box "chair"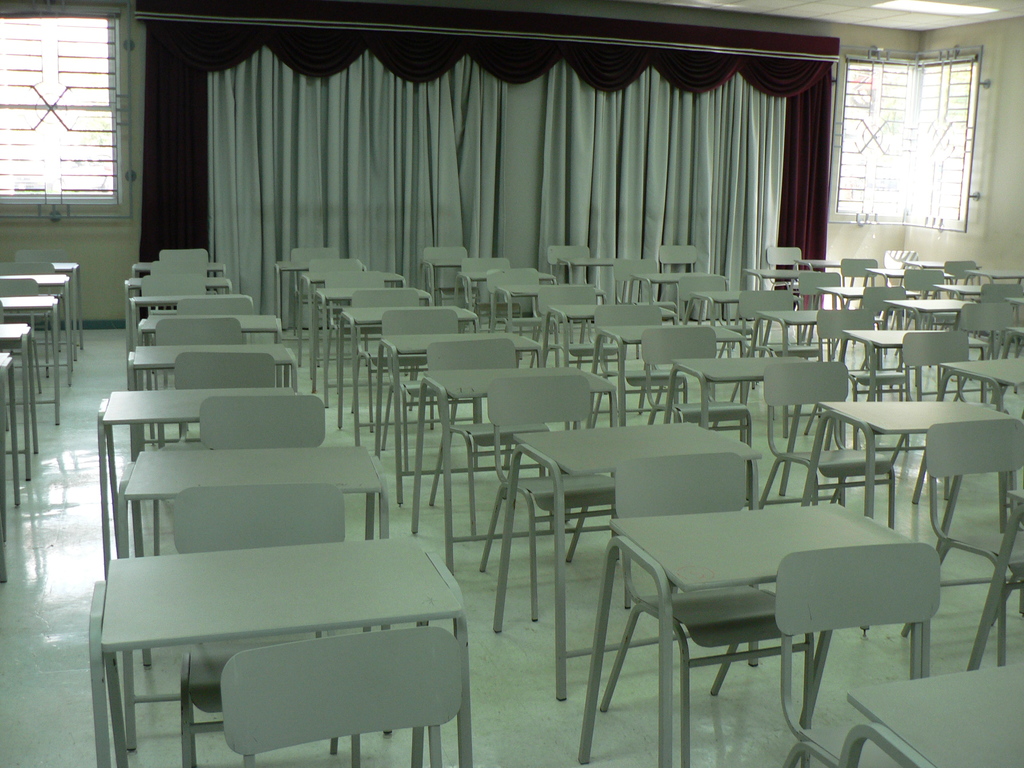
rect(140, 275, 209, 321)
